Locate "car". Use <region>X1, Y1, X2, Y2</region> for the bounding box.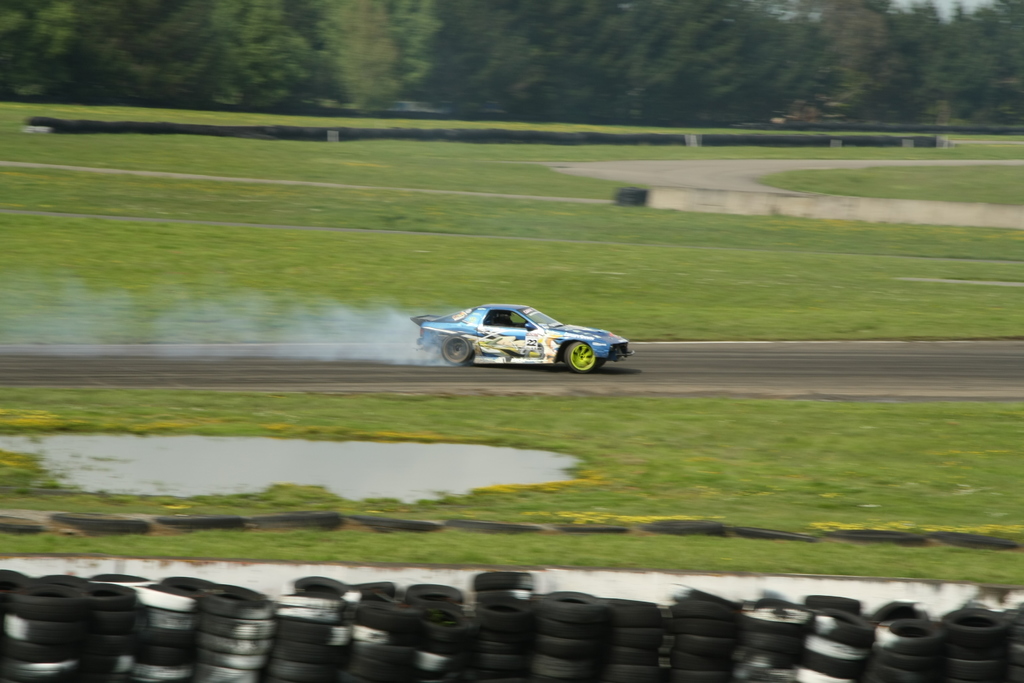
<region>417, 297, 631, 375</region>.
